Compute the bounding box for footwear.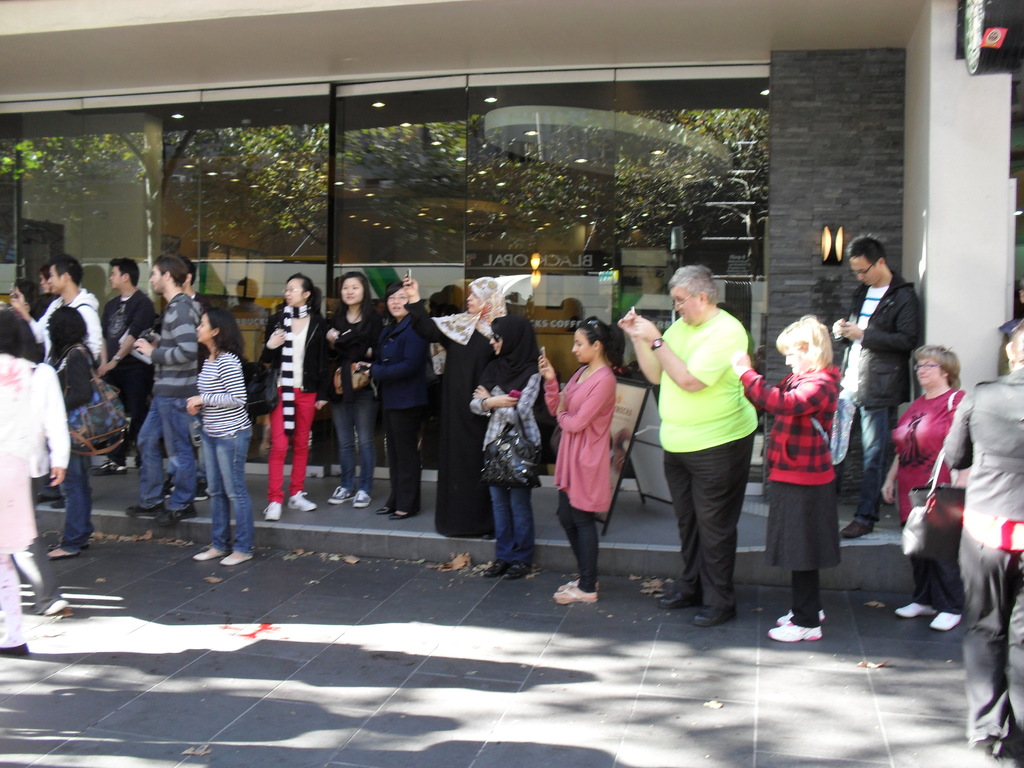
<bbox>46, 606, 77, 618</bbox>.
